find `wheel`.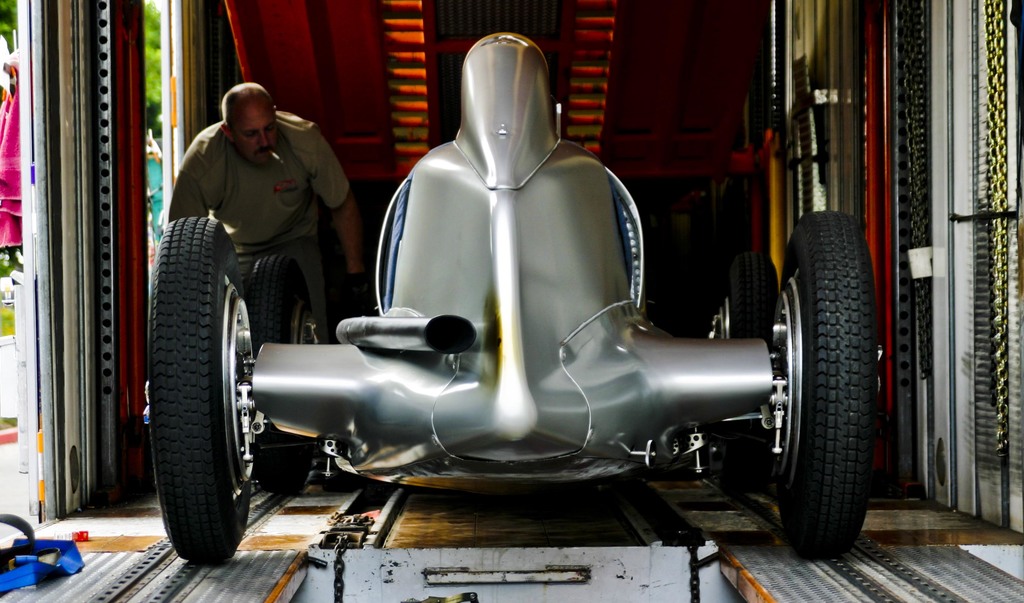
(767, 208, 885, 564).
